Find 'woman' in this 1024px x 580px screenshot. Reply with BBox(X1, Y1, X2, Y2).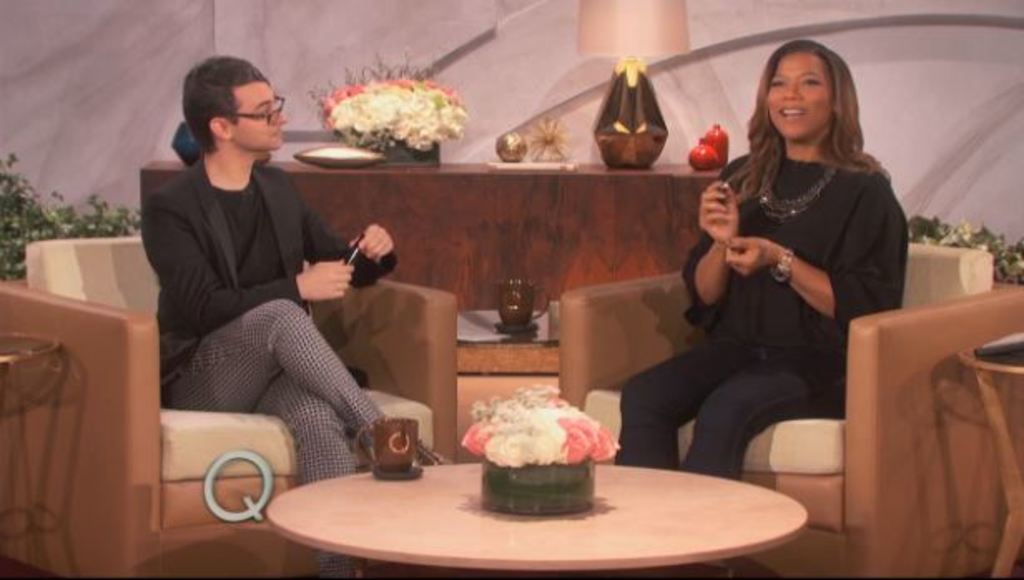
BBox(608, 40, 914, 487).
